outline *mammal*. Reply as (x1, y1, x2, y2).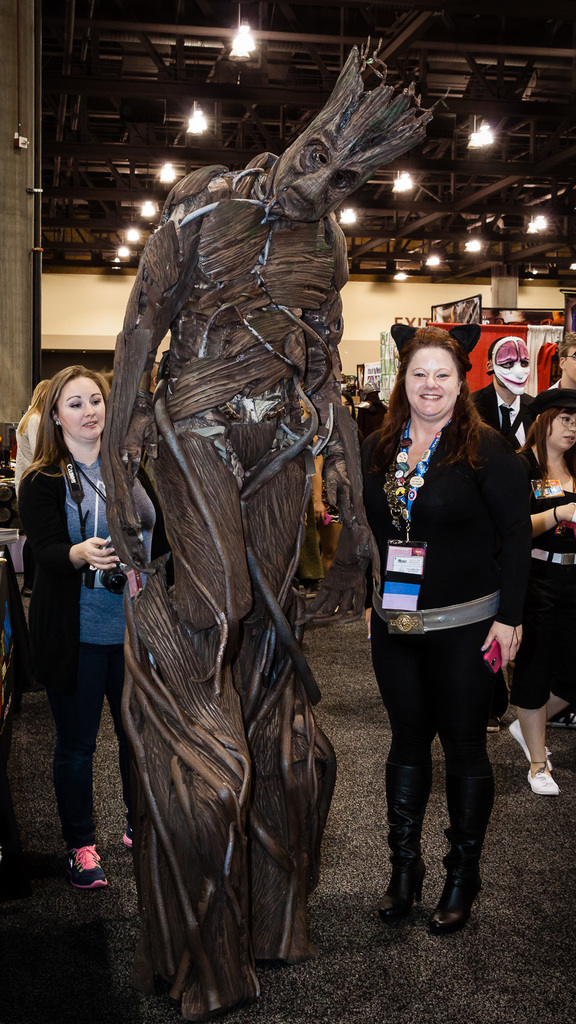
(547, 326, 575, 392).
